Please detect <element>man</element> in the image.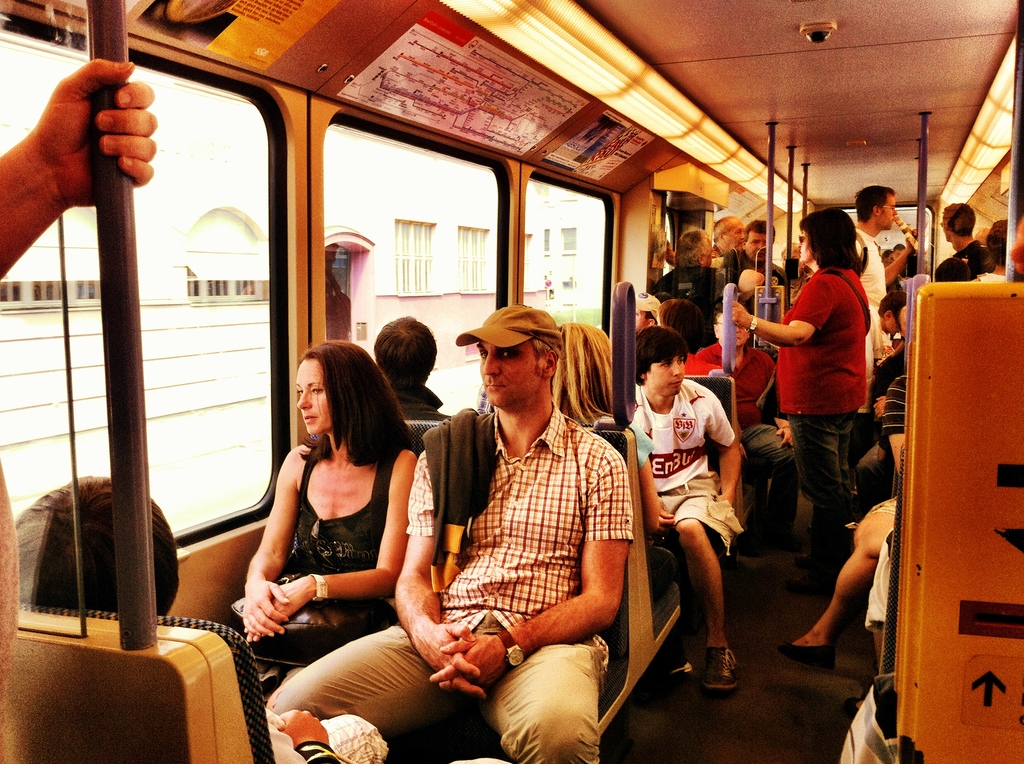
BBox(0, 58, 156, 280).
